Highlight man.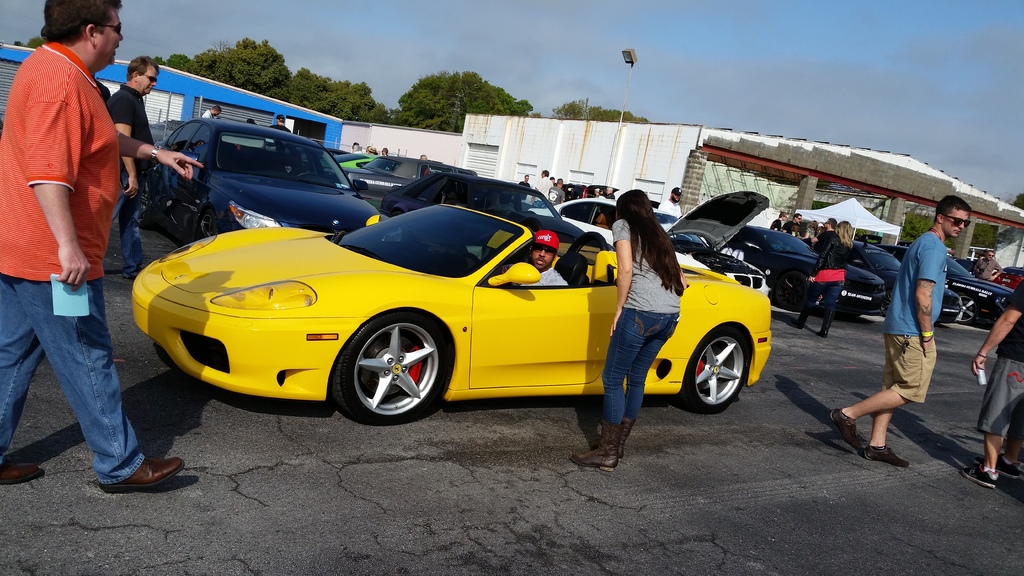
Highlighted region: (594, 188, 602, 198).
